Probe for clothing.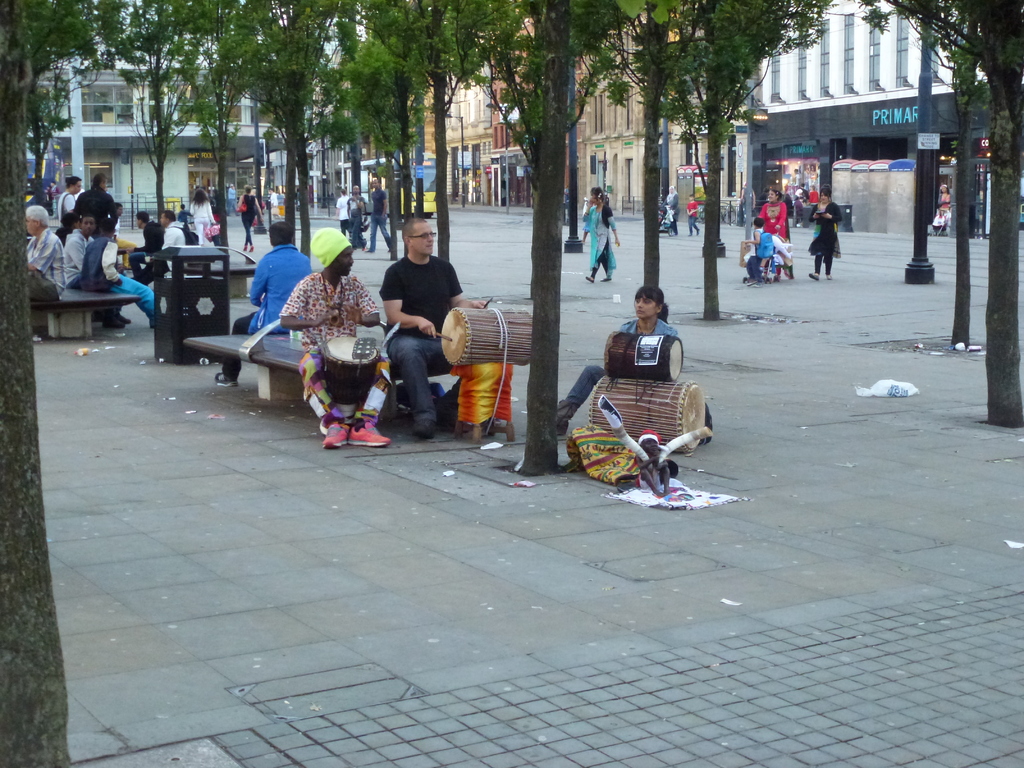
Probe result: [151,225,218,292].
